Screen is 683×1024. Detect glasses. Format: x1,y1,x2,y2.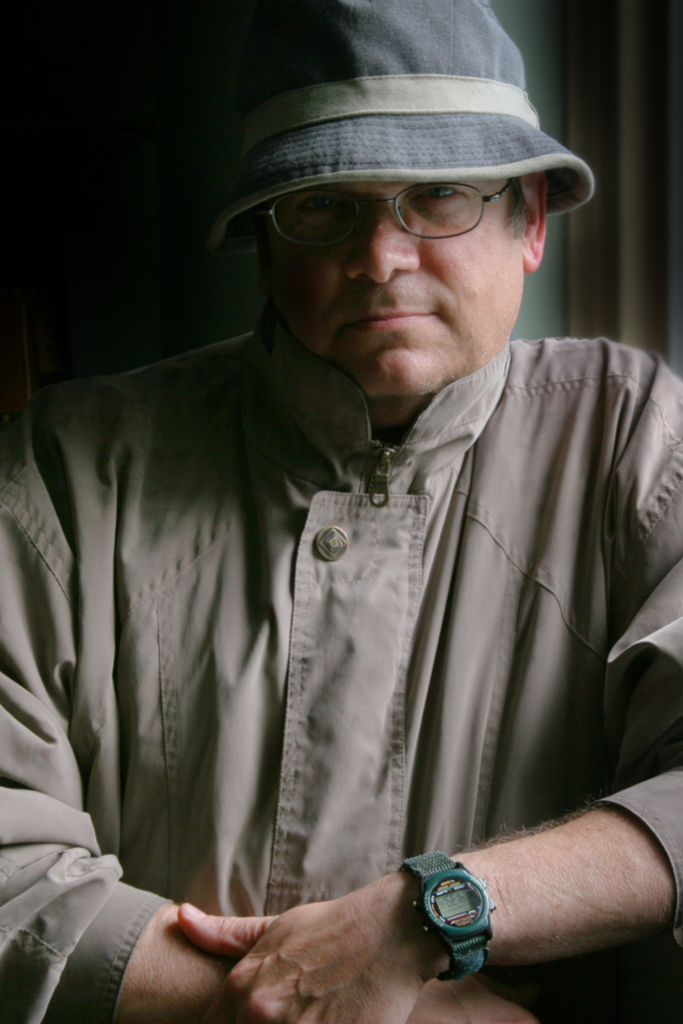
259,175,515,245.
